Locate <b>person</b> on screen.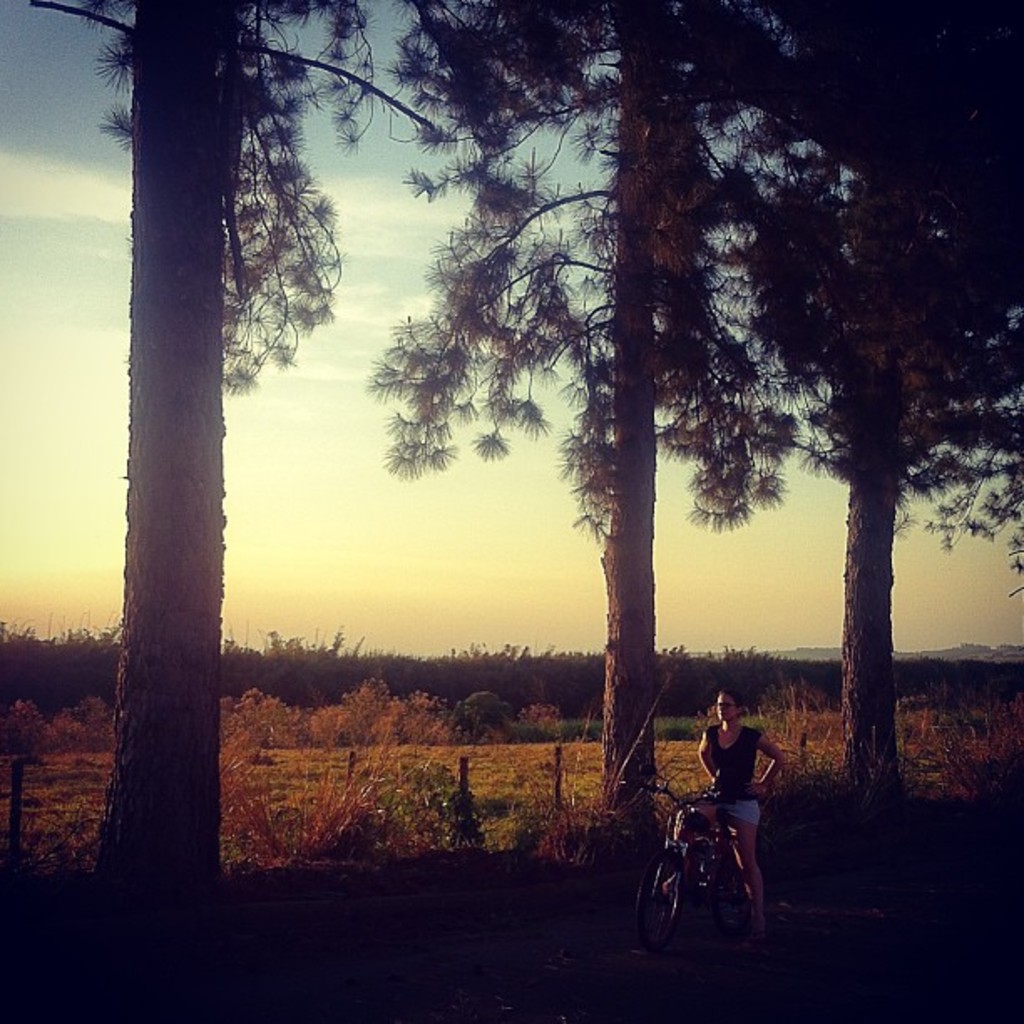
On screen at 691 686 790 937.
